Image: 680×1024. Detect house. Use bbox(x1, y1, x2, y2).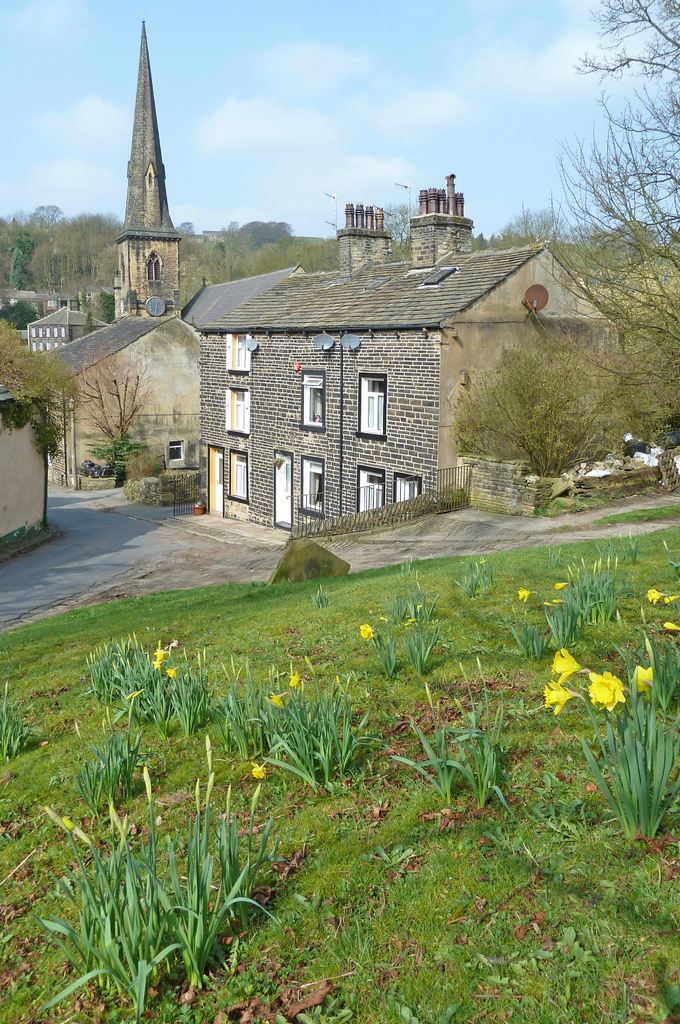
bbox(25, 304, 111, 353).
